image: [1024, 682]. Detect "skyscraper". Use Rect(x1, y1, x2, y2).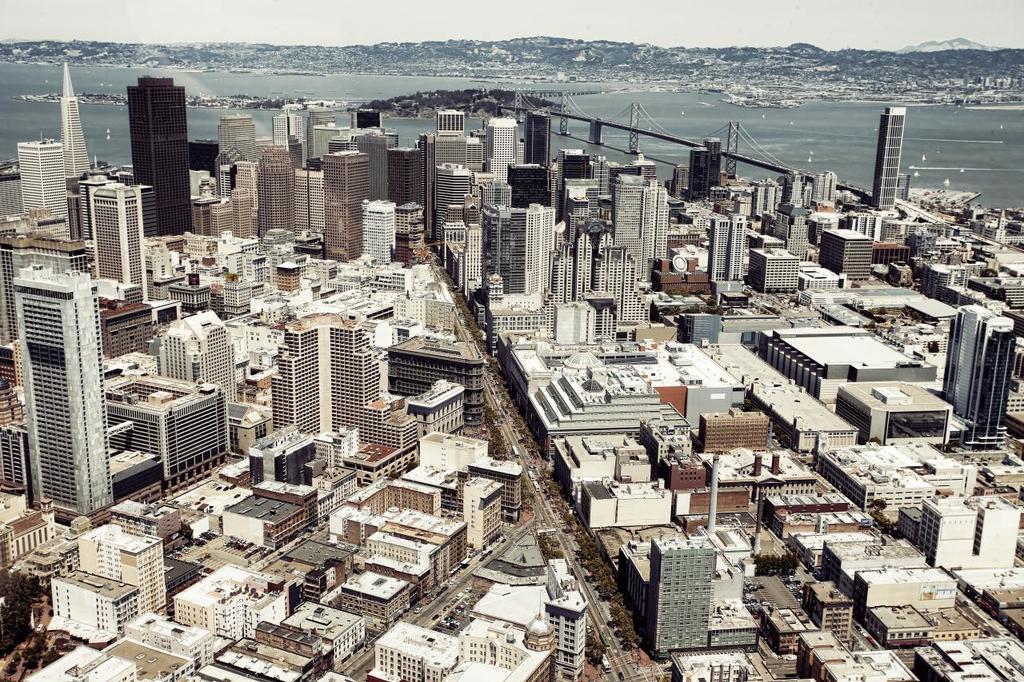
Rect(320, 146, 373, 266).
